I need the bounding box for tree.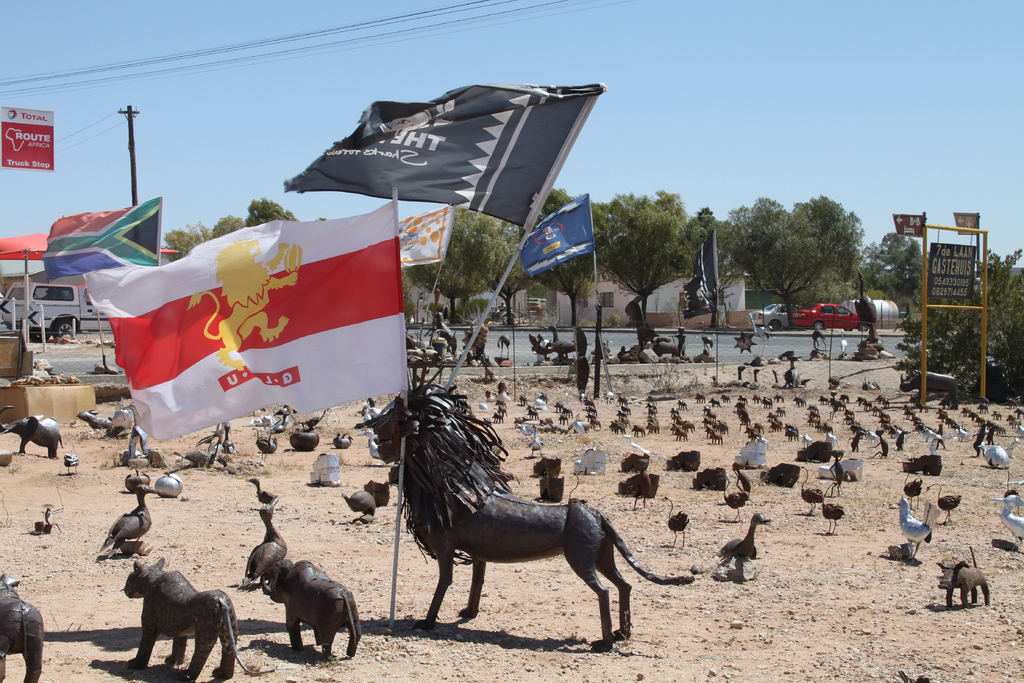
Here it is: (159,218,212,263).
